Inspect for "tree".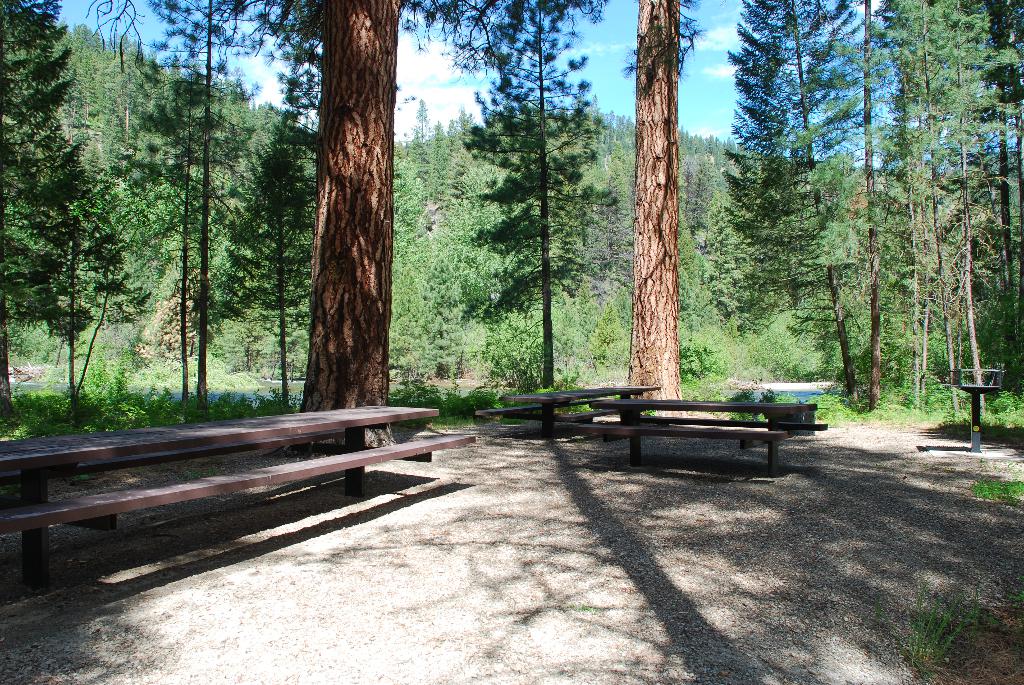
Inspection: (466,0,625,441).
